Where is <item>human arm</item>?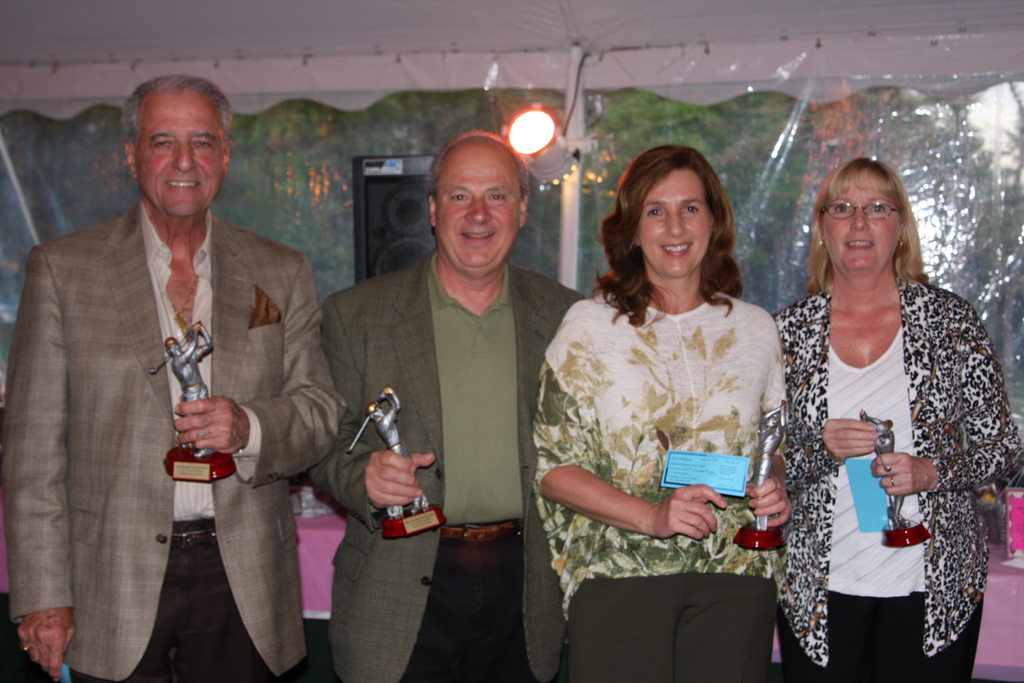
region(308, 285, 440, 536).
